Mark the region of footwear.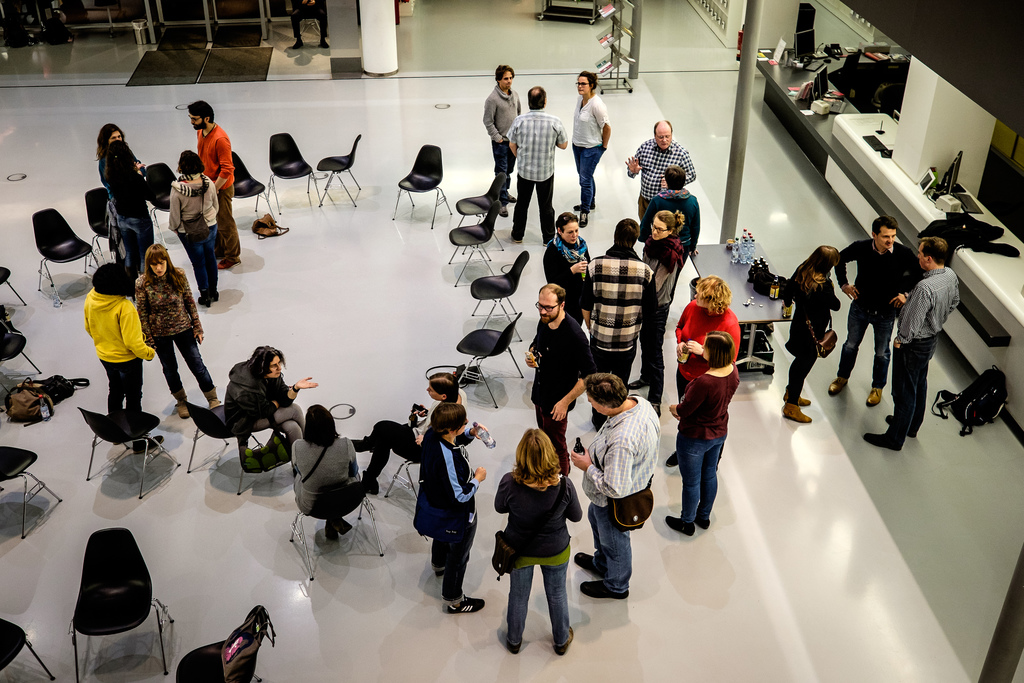
Region: (left=560, top=625, right=578, bottom=657).
